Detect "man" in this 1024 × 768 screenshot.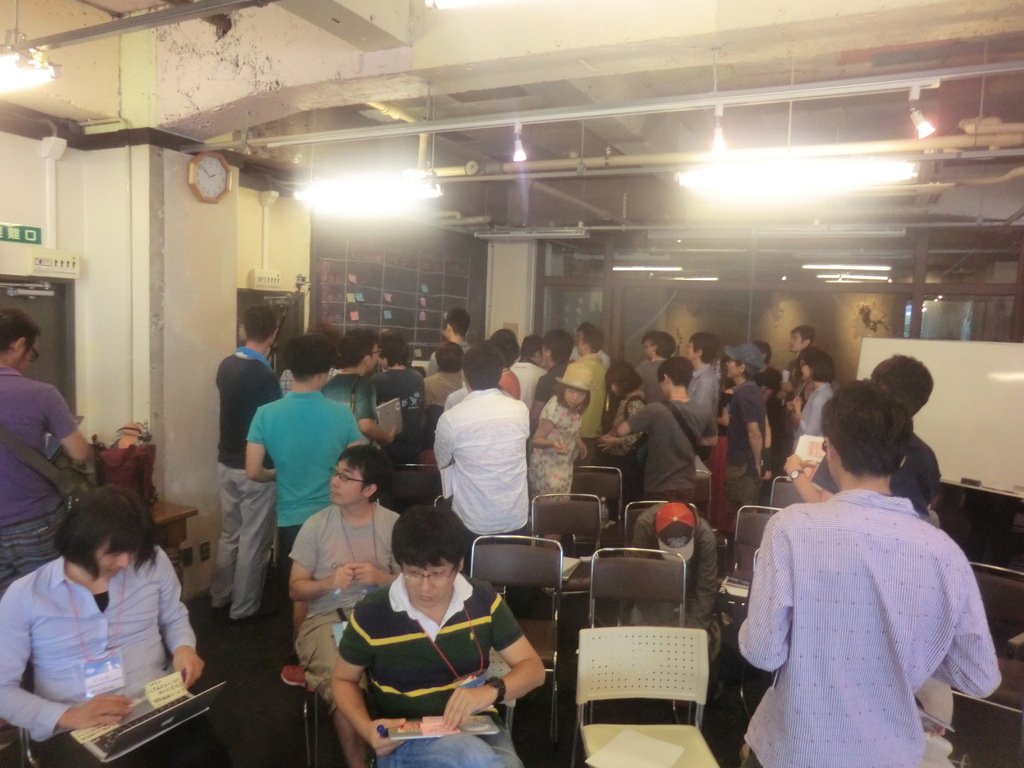
Detection: box=[612, 355, 719, 502].
